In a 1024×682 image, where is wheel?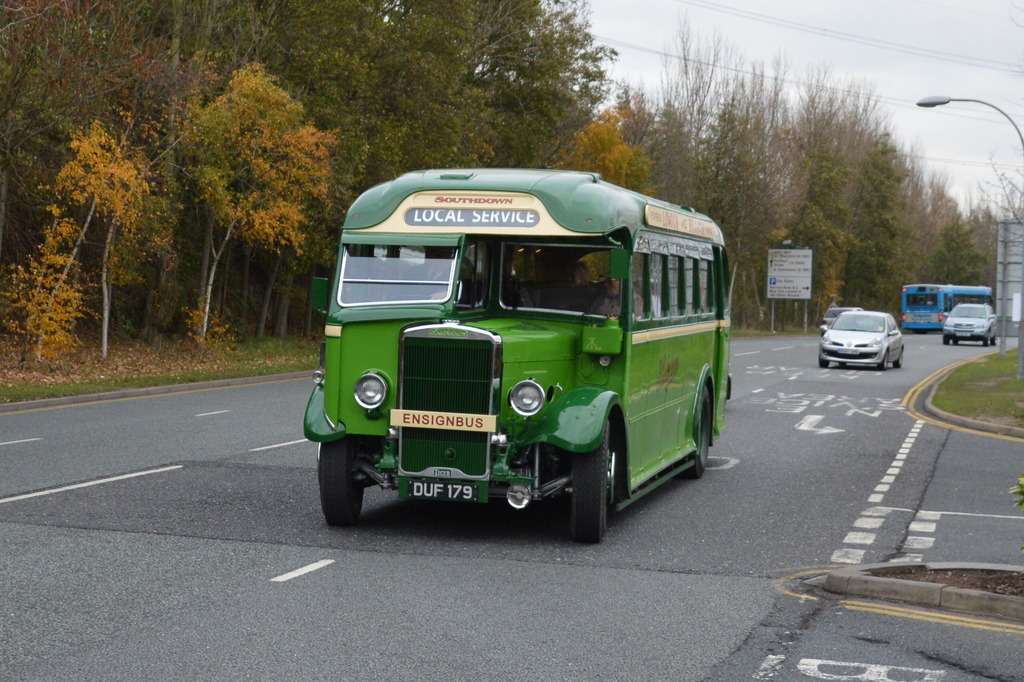
(988,330,999,348).
